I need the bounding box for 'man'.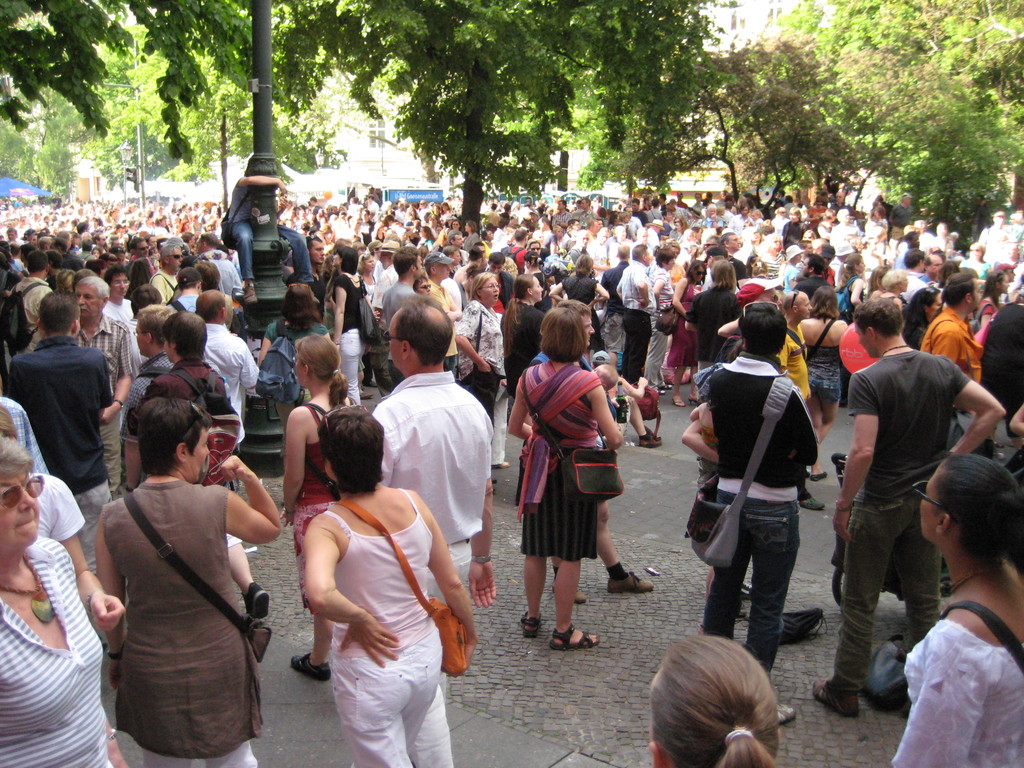
Here it is: {"left": 600, "top": 243, "right": 633, "bottom": 346}.
